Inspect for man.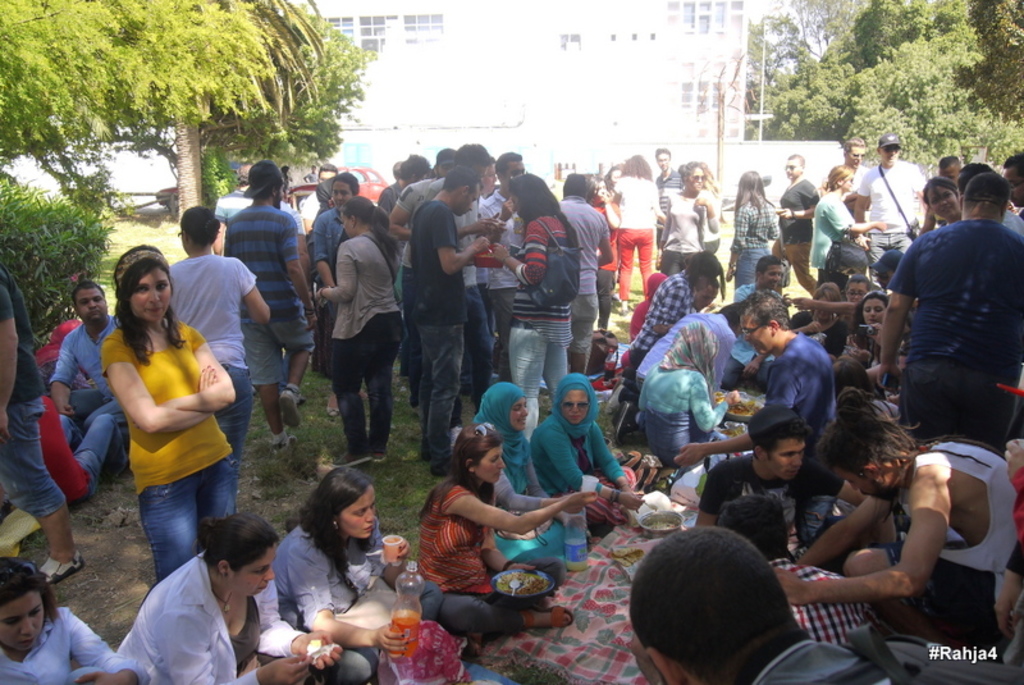
Inspection: box=[374, 151, 426, 219].
